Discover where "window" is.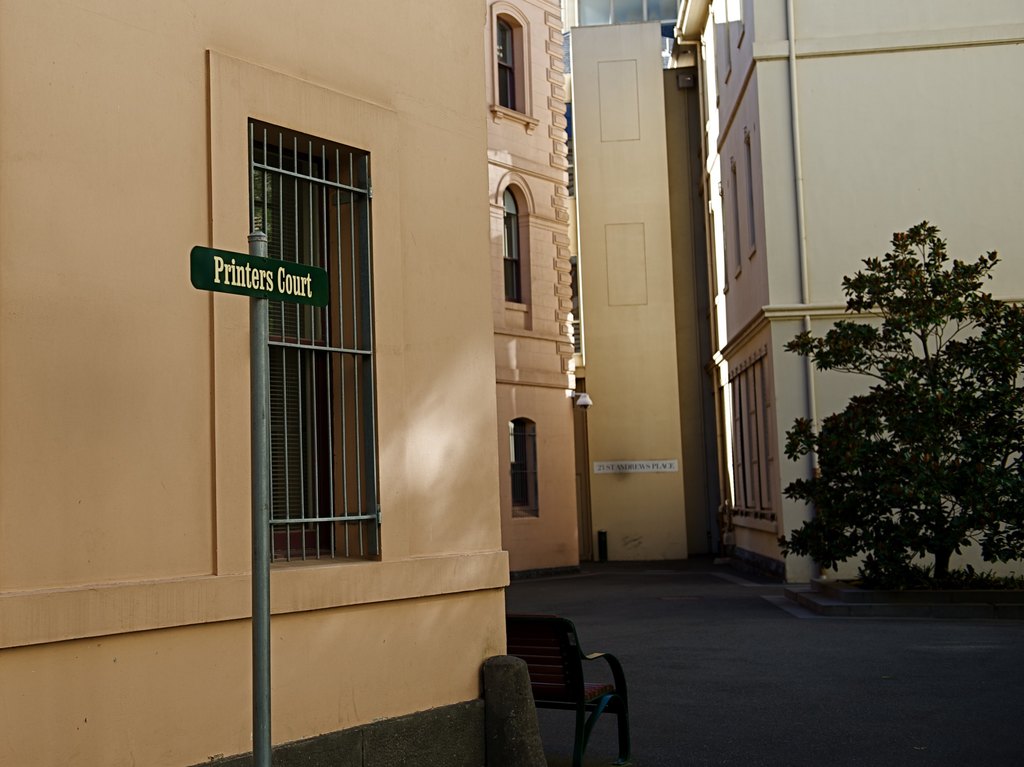
Discovered at bbox(511, 423, 533, 518).
